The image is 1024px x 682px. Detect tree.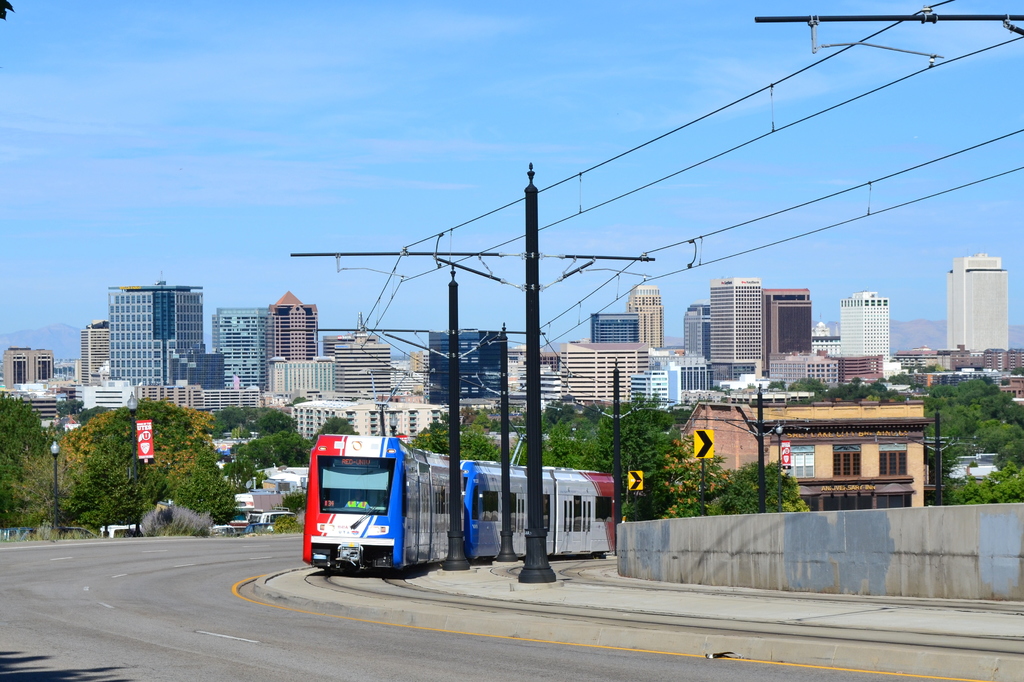
Detection: [539, 403, 600, 467].
